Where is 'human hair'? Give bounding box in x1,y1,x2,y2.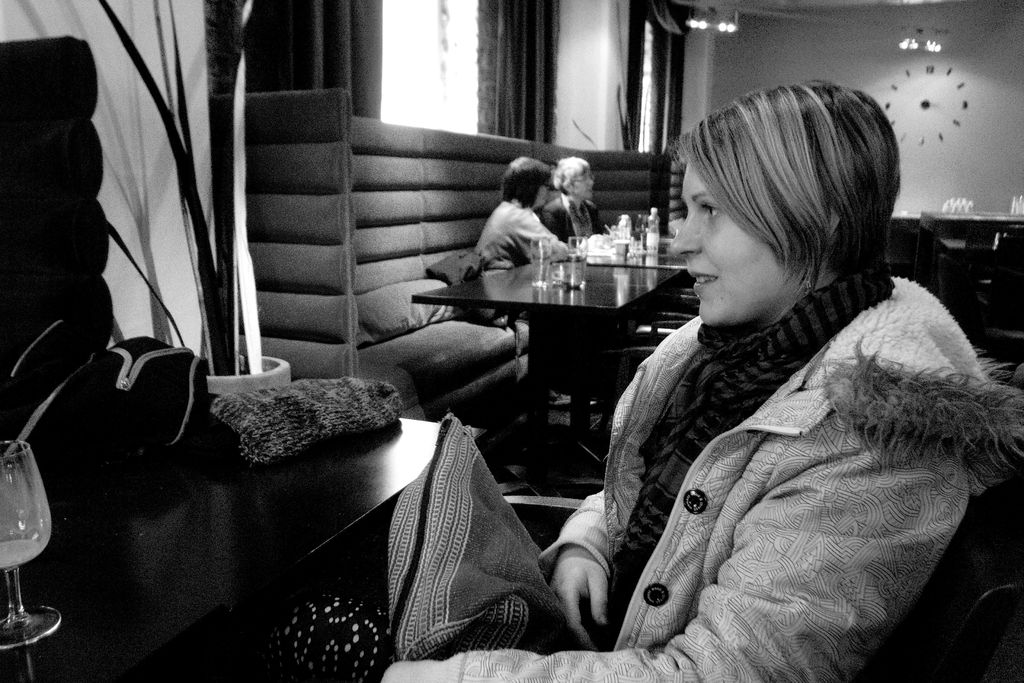
496,152,557,206.
